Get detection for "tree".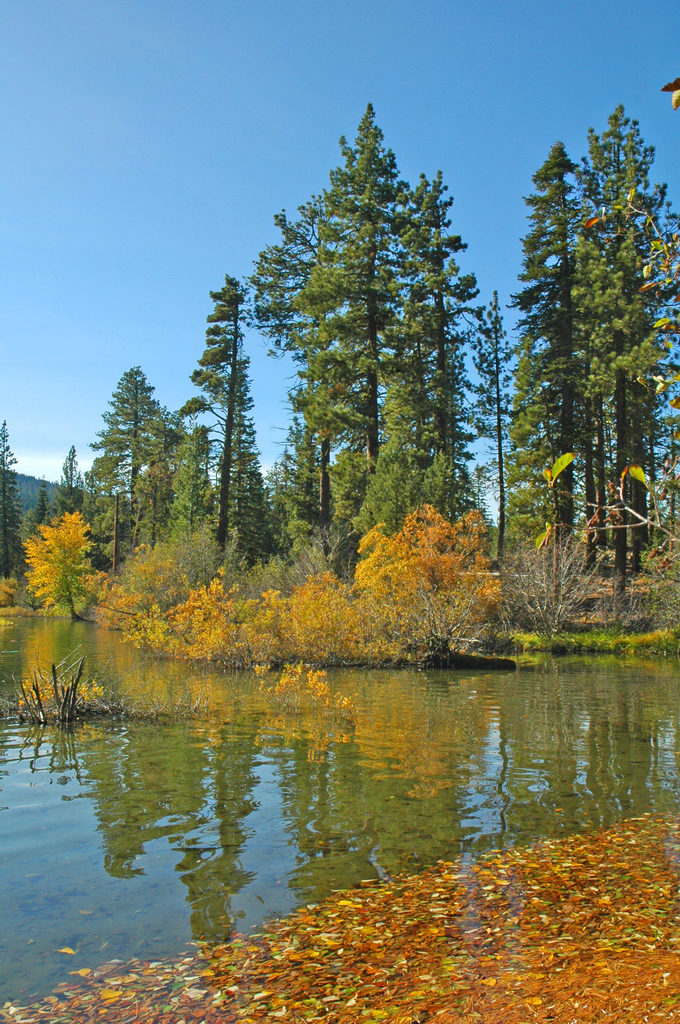
Detection: 52 444 90 563.
